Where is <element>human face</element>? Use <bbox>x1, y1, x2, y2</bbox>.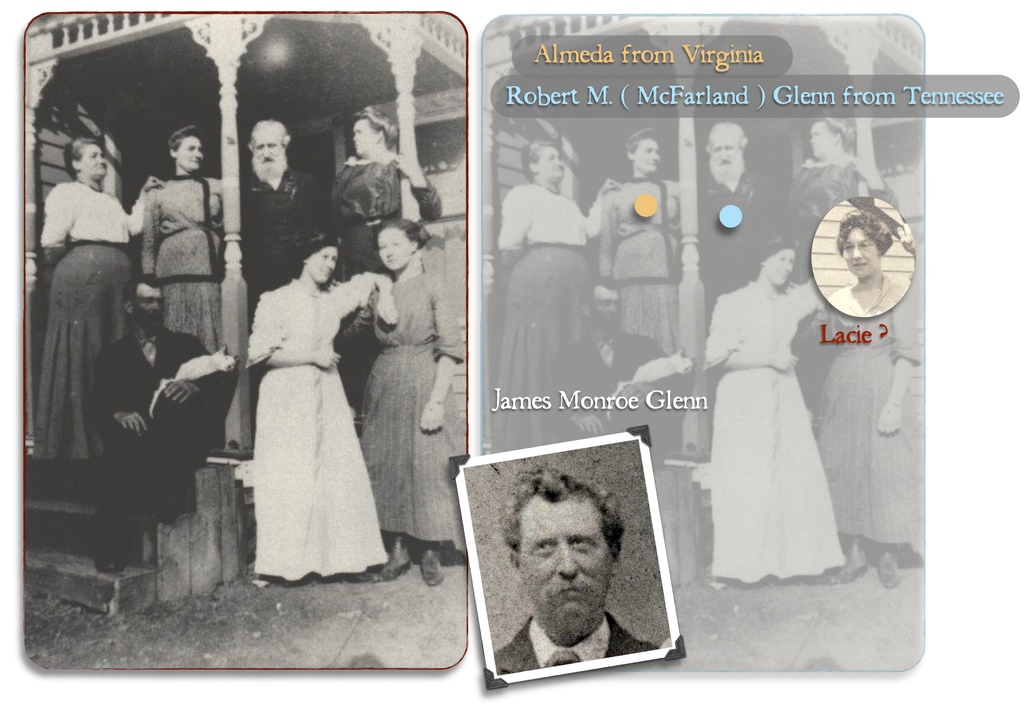
<bbox>808, 122, 836, 156</bbox>.
